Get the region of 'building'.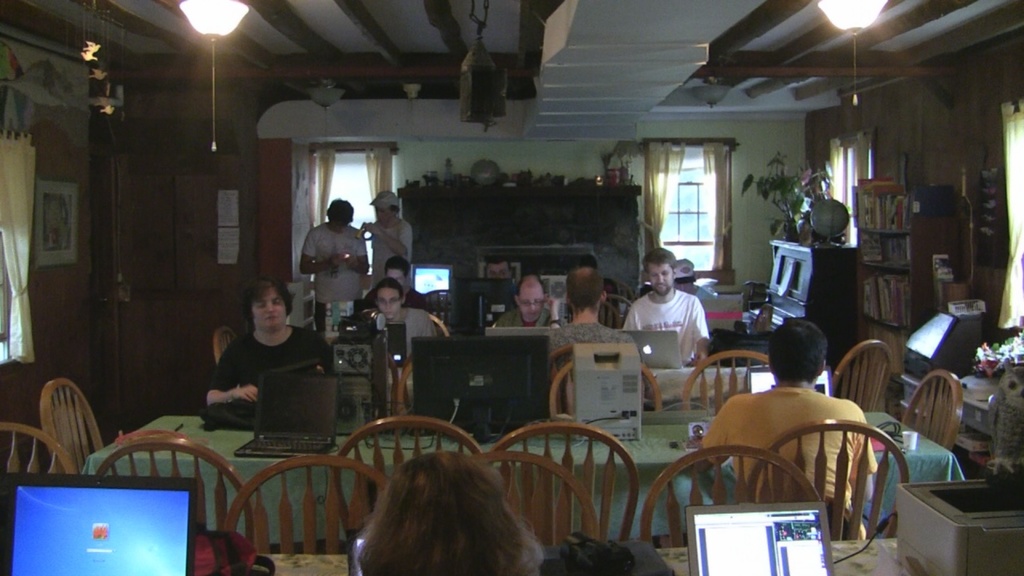
crop(0, 0, 1023, 575).
